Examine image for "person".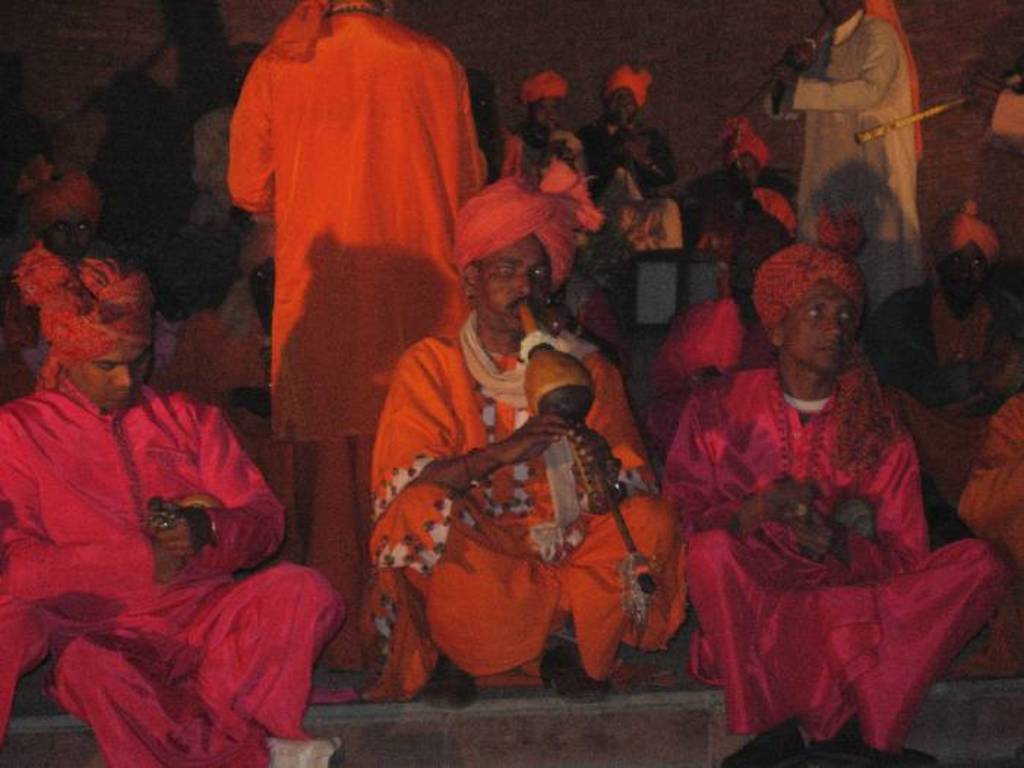
Examination result: bbox=[651, 240, 1008, 767].
